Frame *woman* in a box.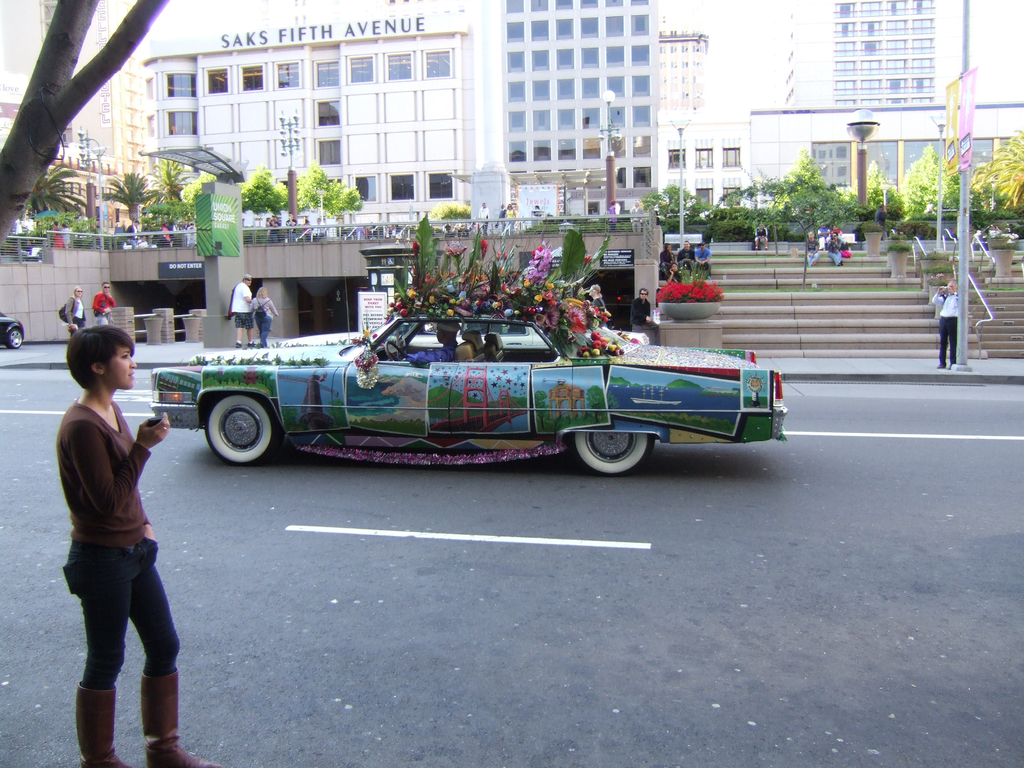
locate(500, 202, 516, 235).
